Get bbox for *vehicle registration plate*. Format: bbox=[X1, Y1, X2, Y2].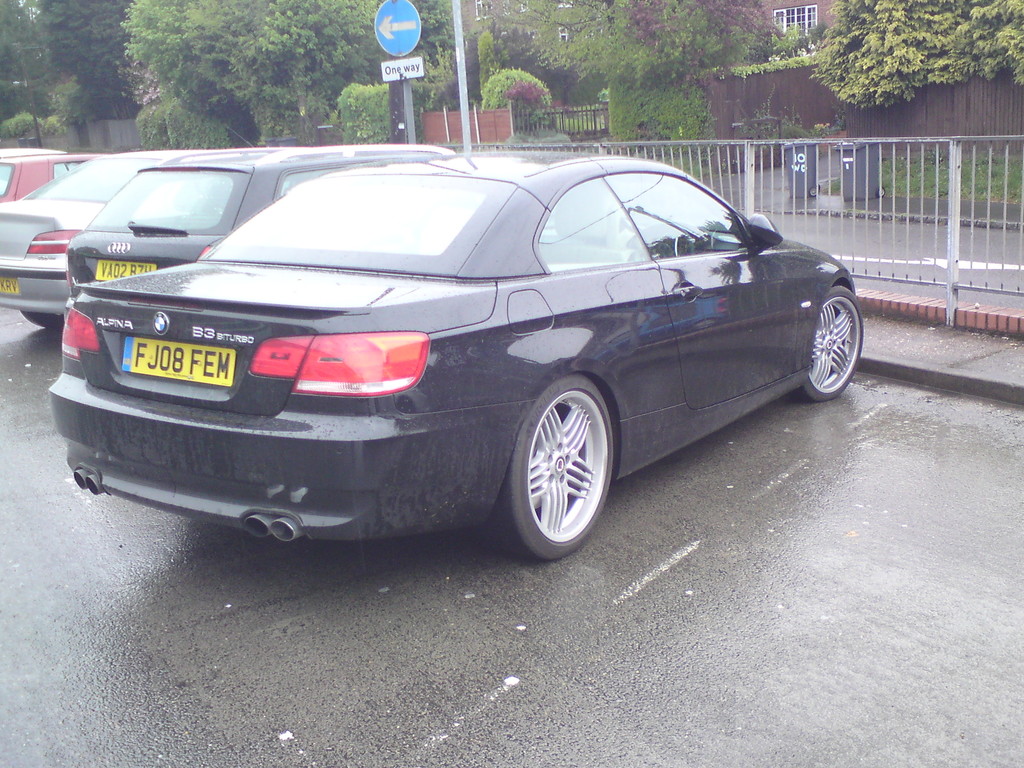
bbox=[120, 335, 237, 388].
